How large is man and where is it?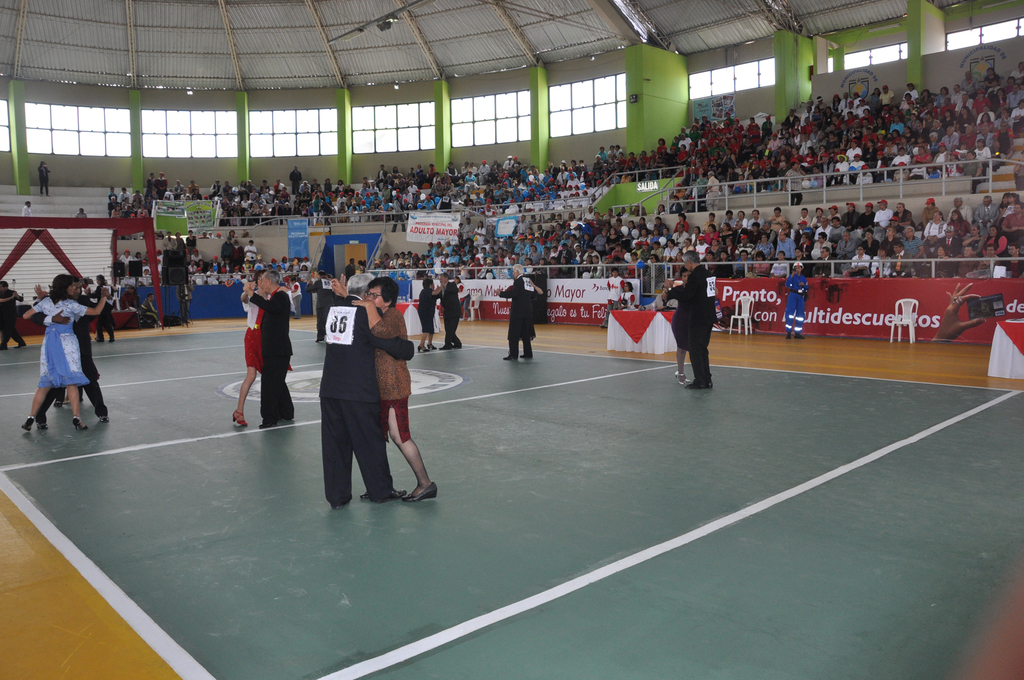
Bounding box: <region>884, 244, 911, 280</region>.
